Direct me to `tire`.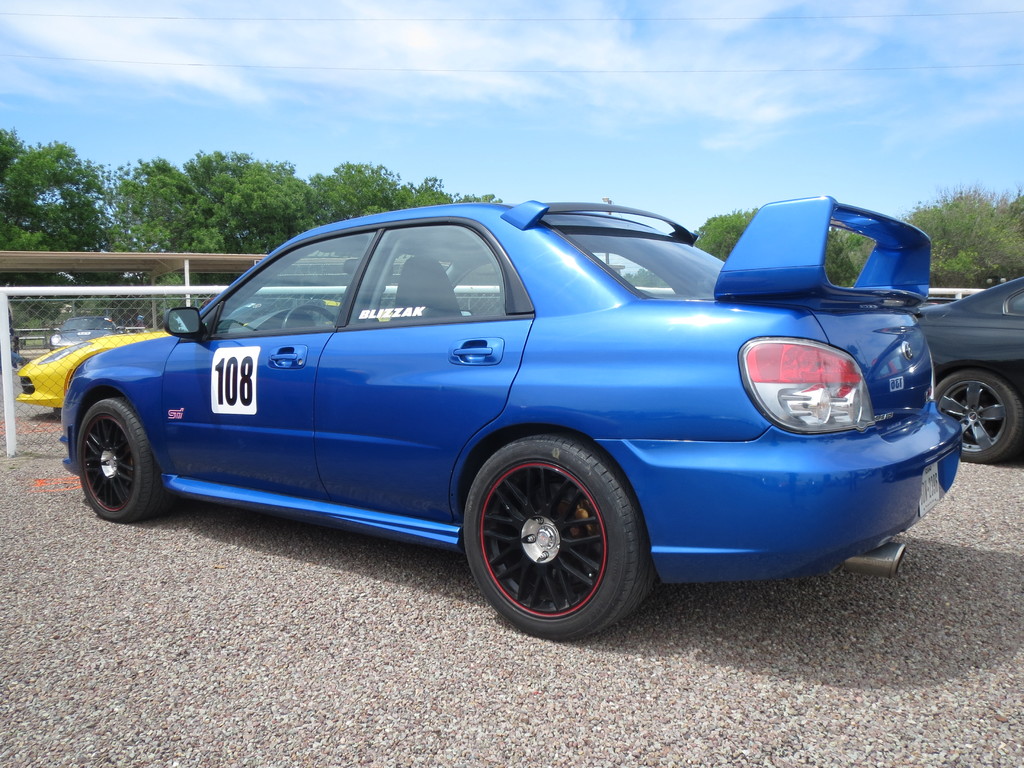
Direction: Rect(934, 369, 1023, 460).
